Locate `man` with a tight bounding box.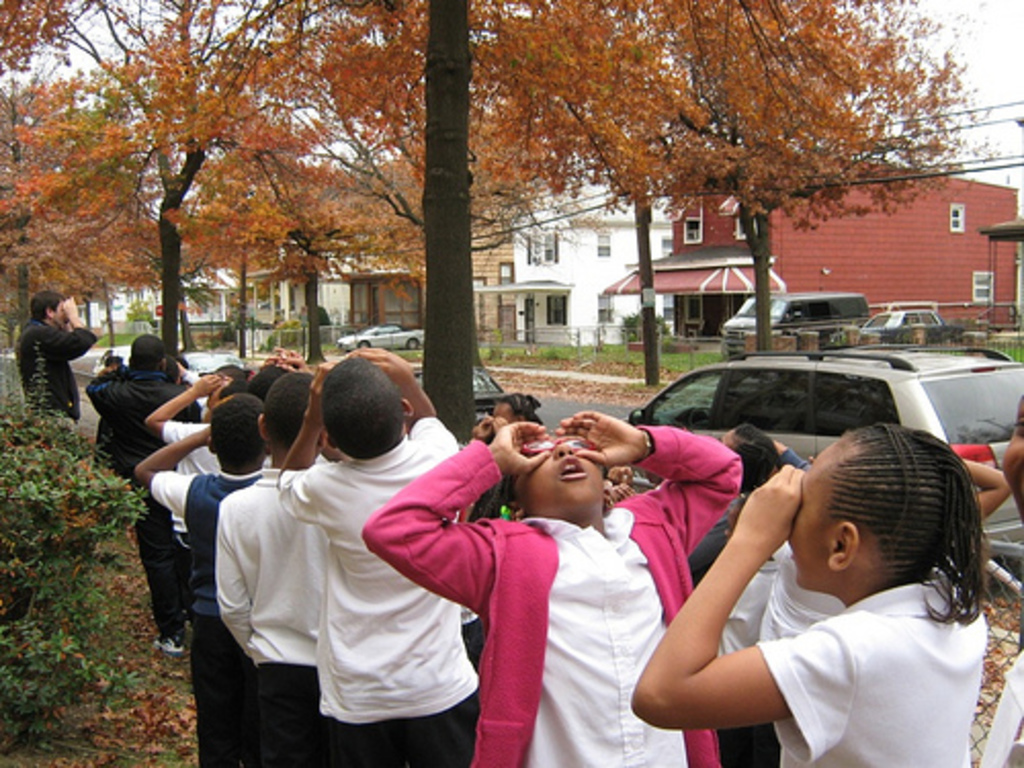
14, 285, 98, 422.
